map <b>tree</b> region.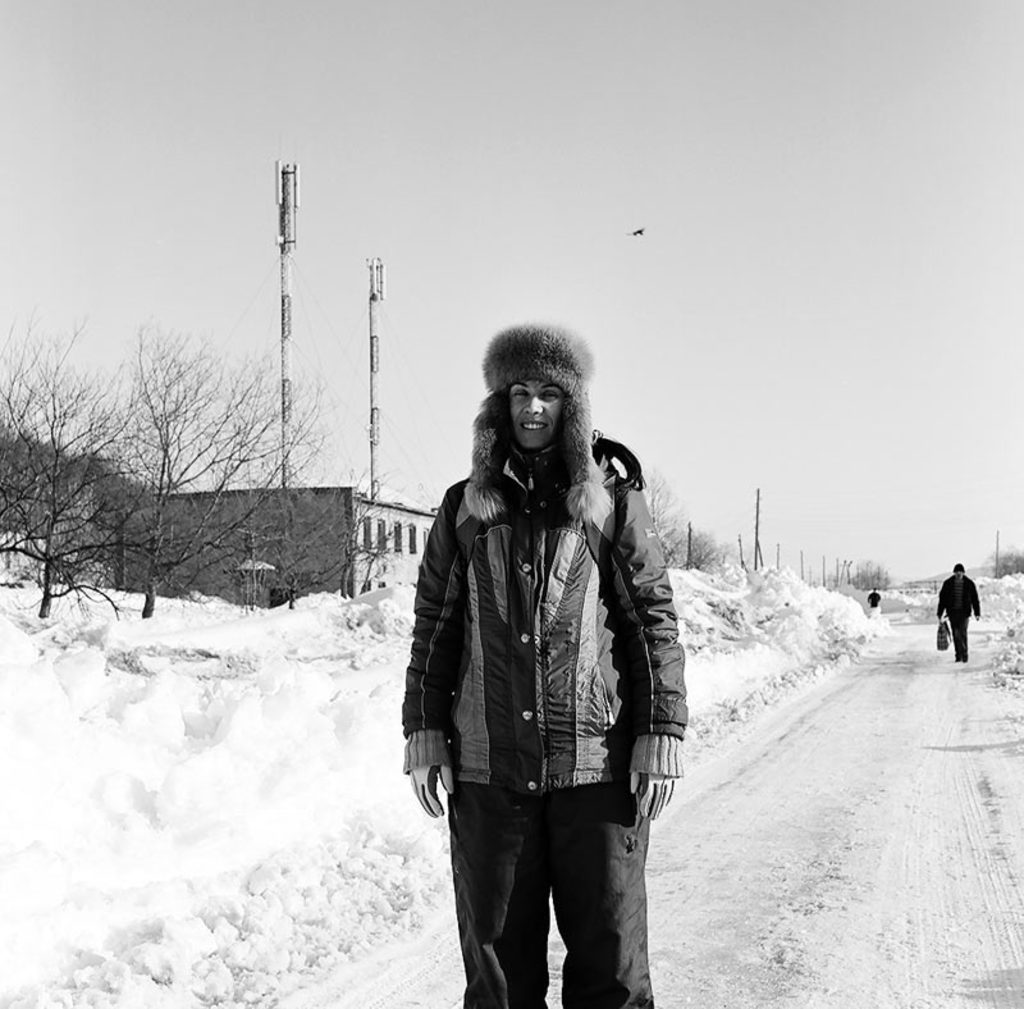
Mapped to [654,496,678,584].
